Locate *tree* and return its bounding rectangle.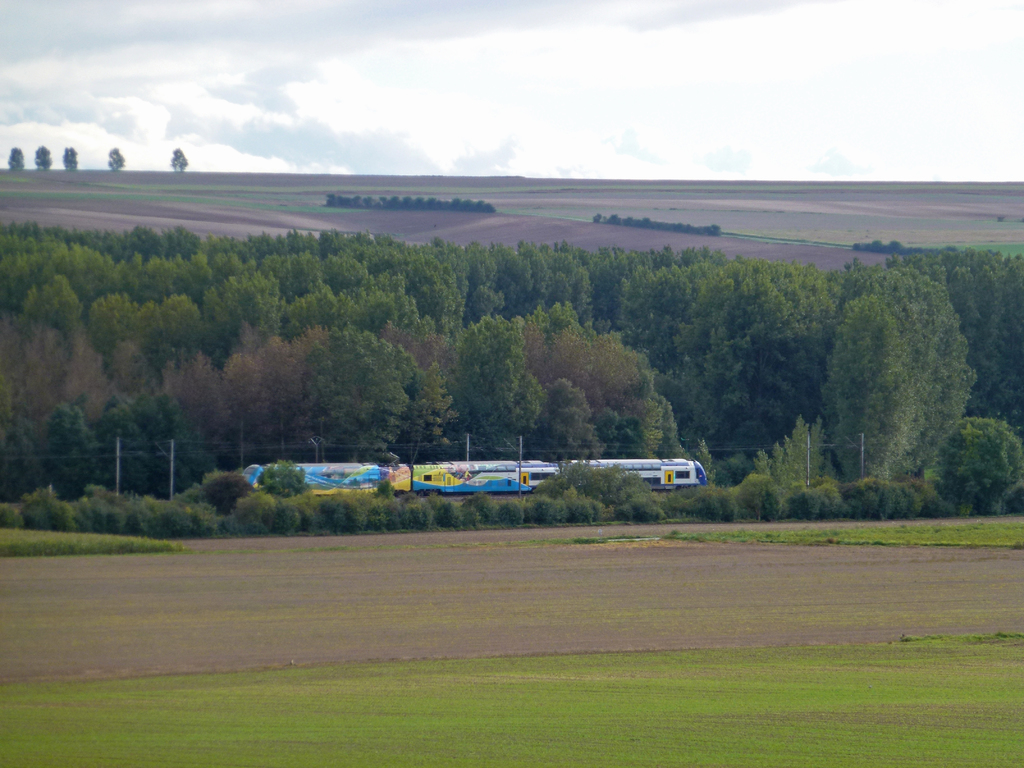
<box>58,324,109,433</box>.
